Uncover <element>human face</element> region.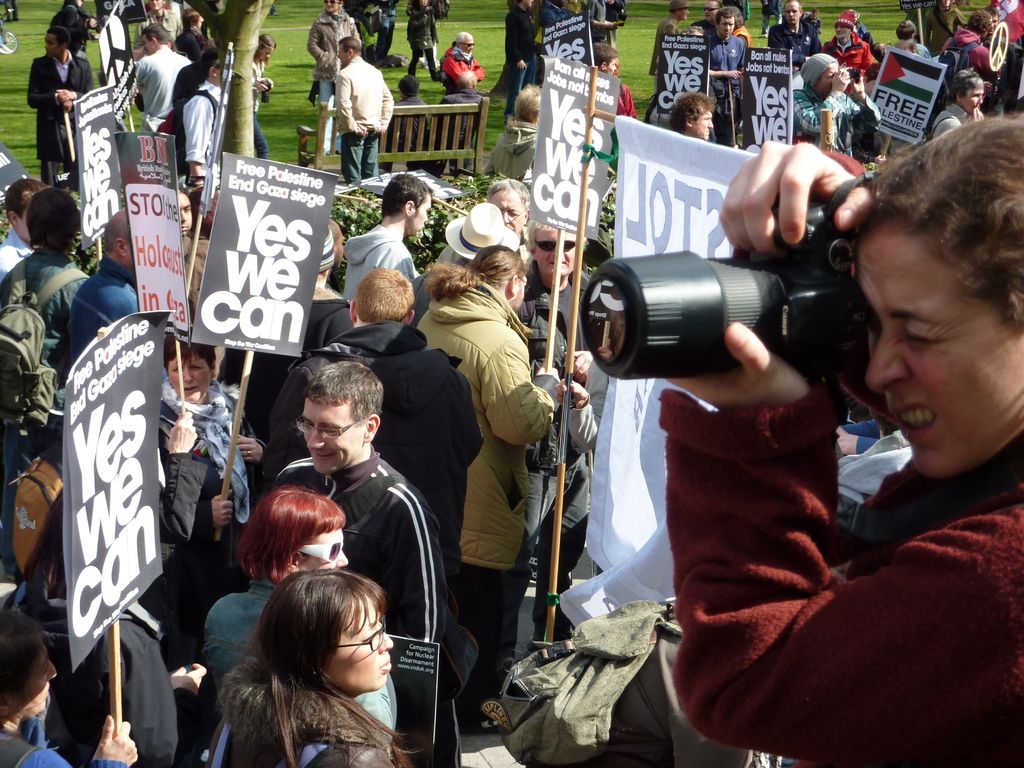
Uncovered: box=[413, 196, 430, 238].
